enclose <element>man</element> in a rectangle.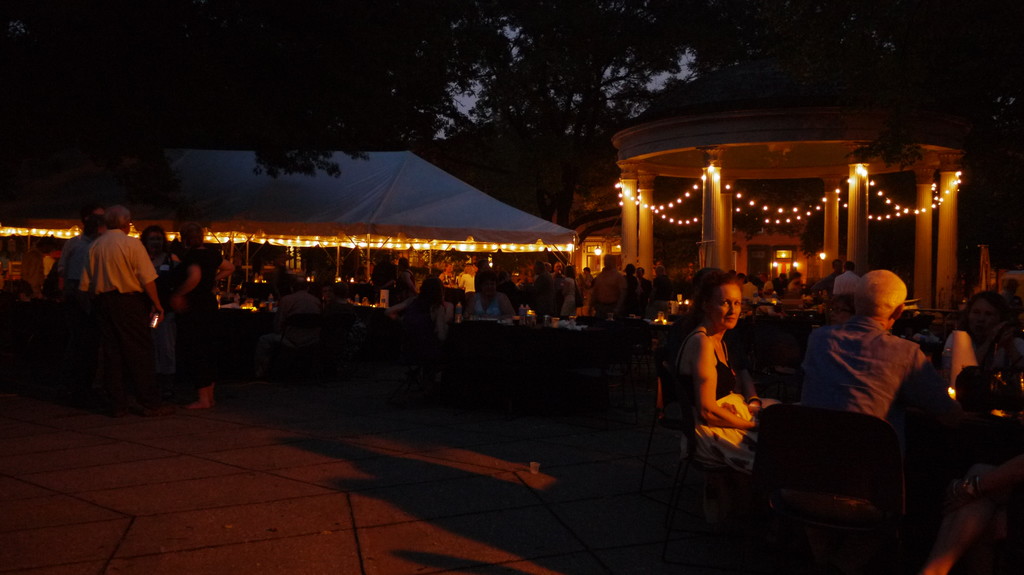
x1=551, y1=260, x2=564, y2=280.
